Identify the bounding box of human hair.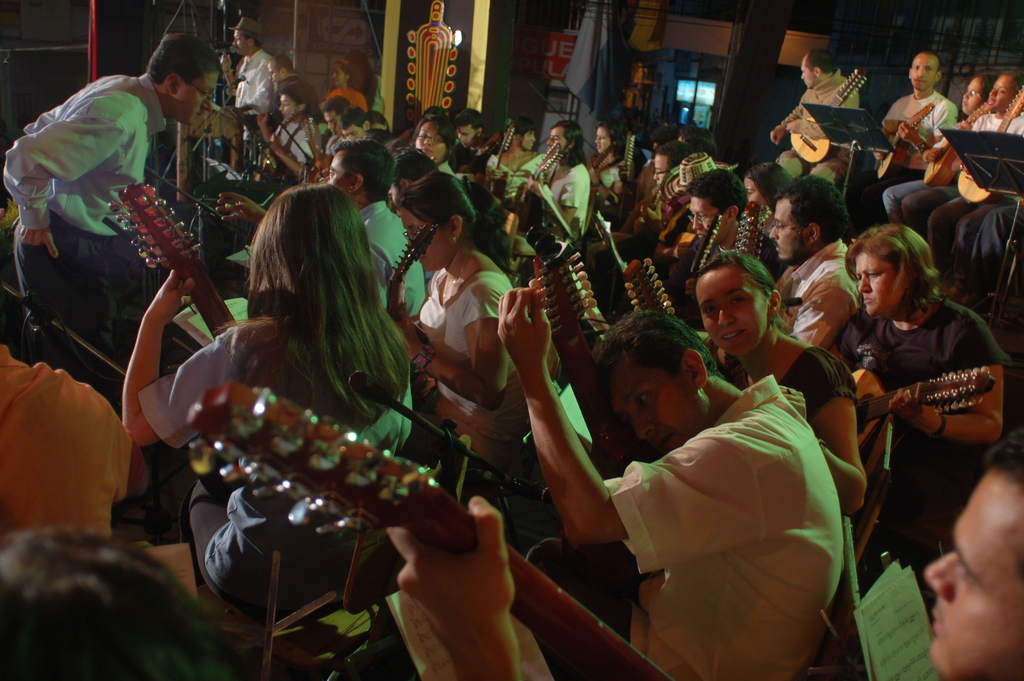
[x1=683, y1=167, x2=751, y2=222].
